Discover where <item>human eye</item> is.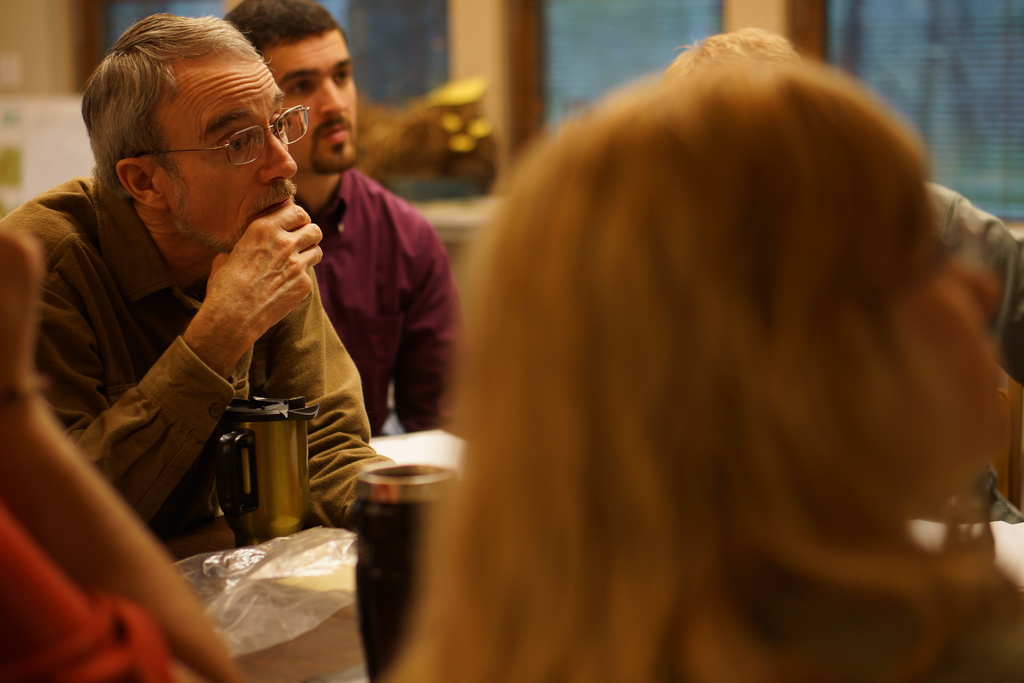
Discovered at x1=221 y1=136 x2=253 y2=151.
